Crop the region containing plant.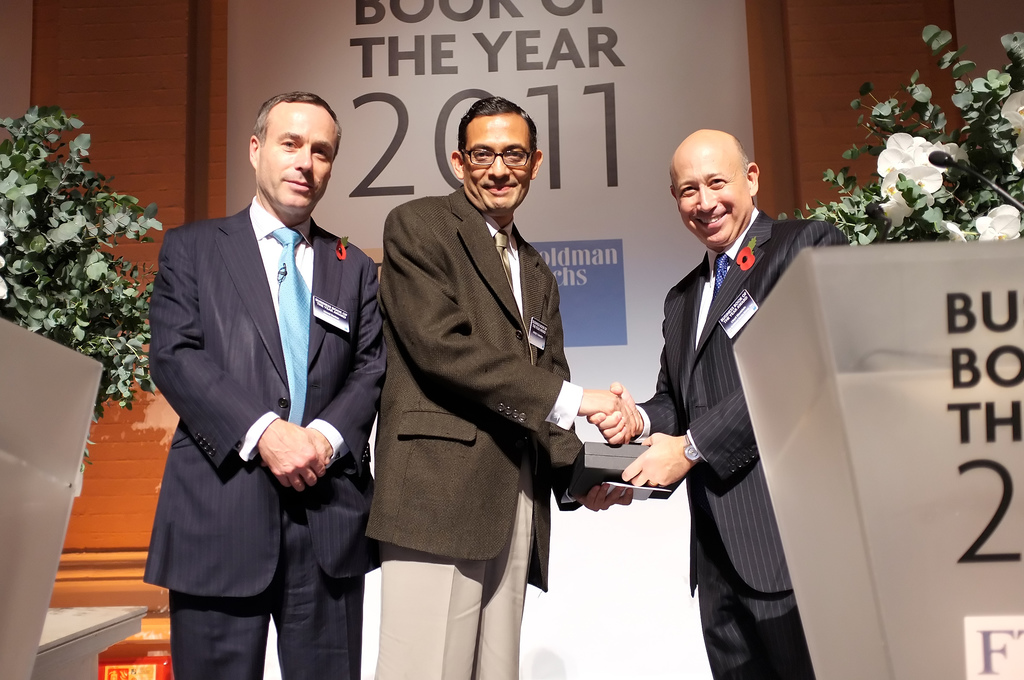
Crop region: Rect(5, 113, 132, 380).
